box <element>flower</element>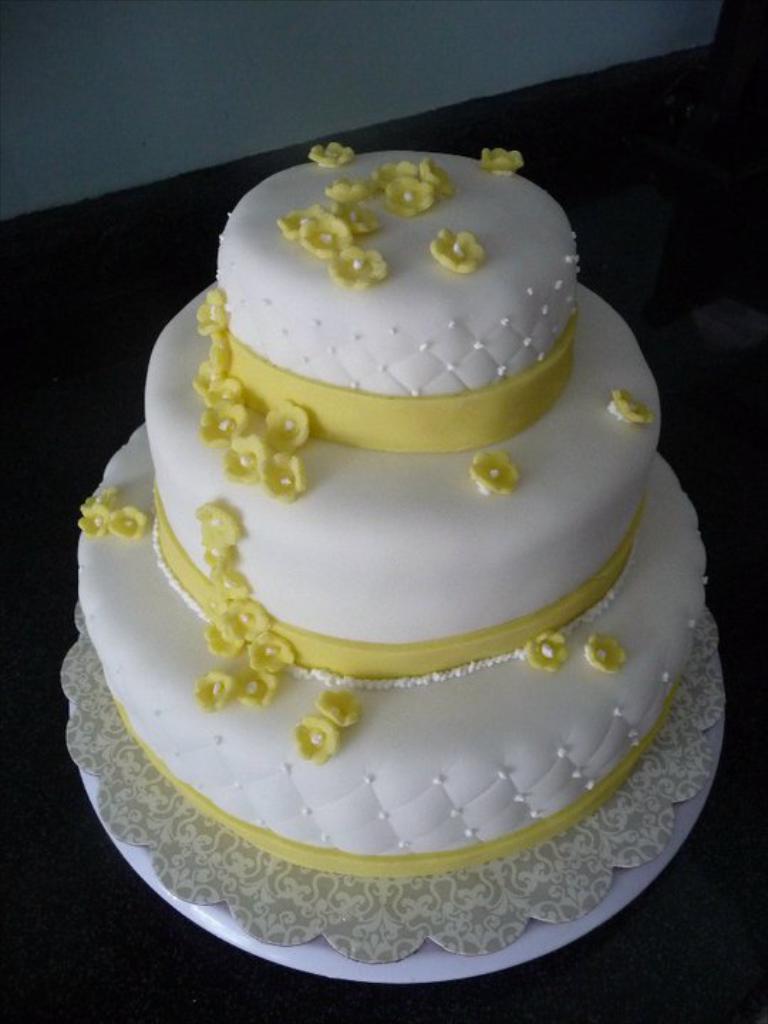
[265, 400, 304, 449]
